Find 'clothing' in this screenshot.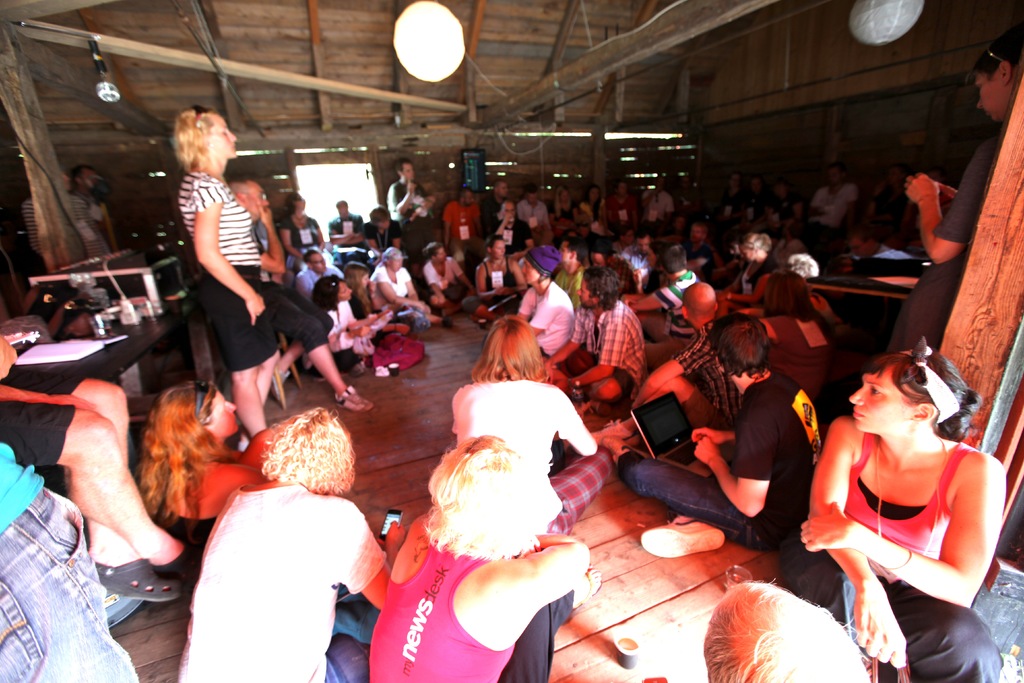
The bounding box for 'clothing' is l=604, t=191, r=649, b=233.
